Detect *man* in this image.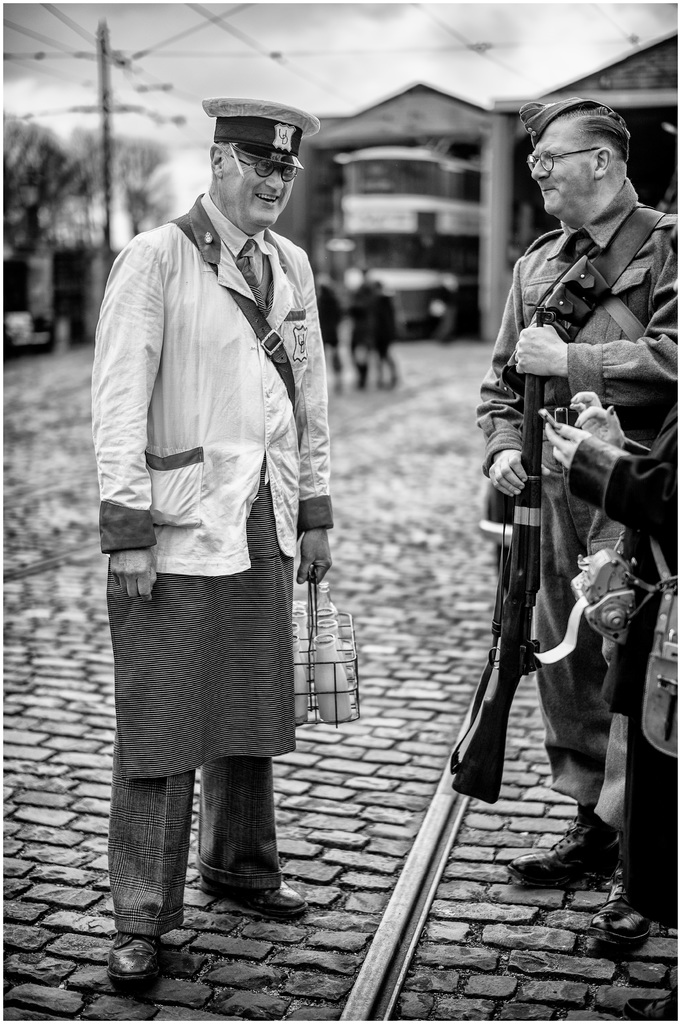
Detection: left=83, top=95, right=355, bottom=993.
